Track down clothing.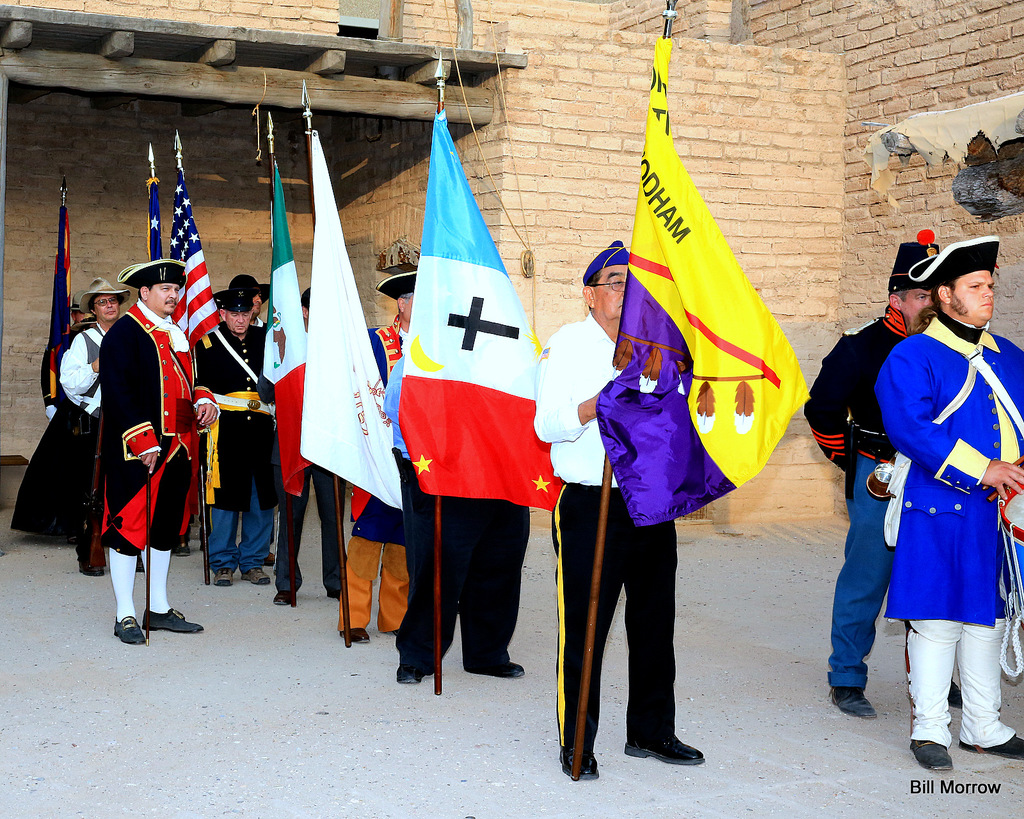
Tracked to {"left": 803, "top": 301, "right": 916, "bottom": 690}.
